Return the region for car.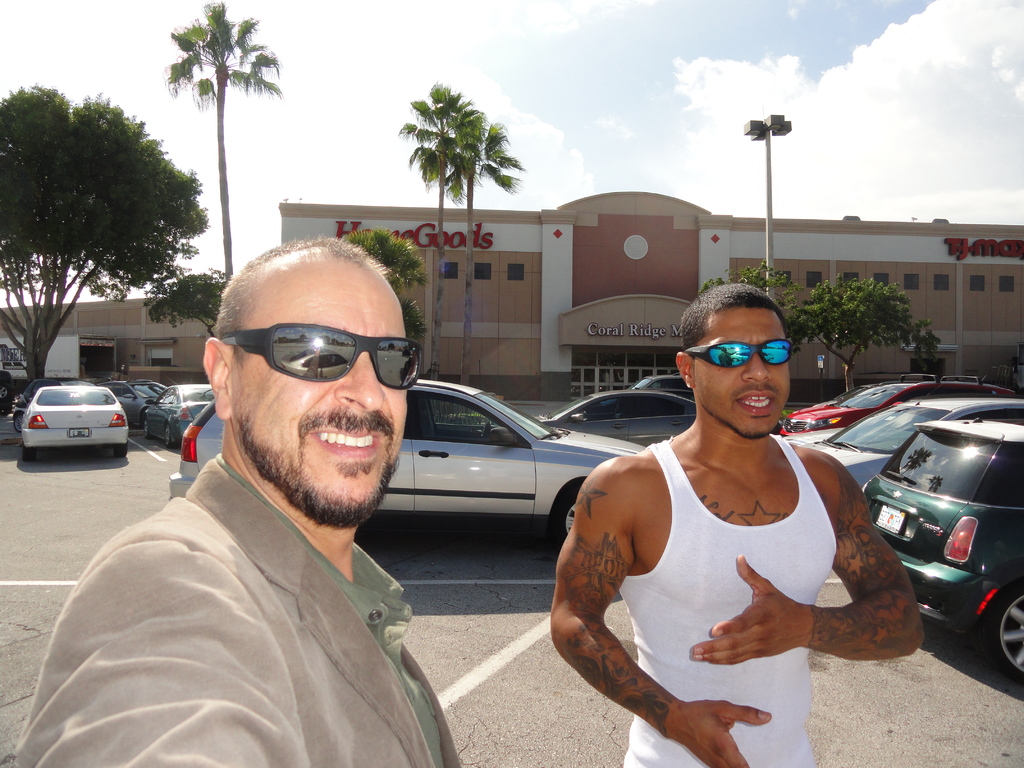
<region>863, 416, 1023, 676</region>.
